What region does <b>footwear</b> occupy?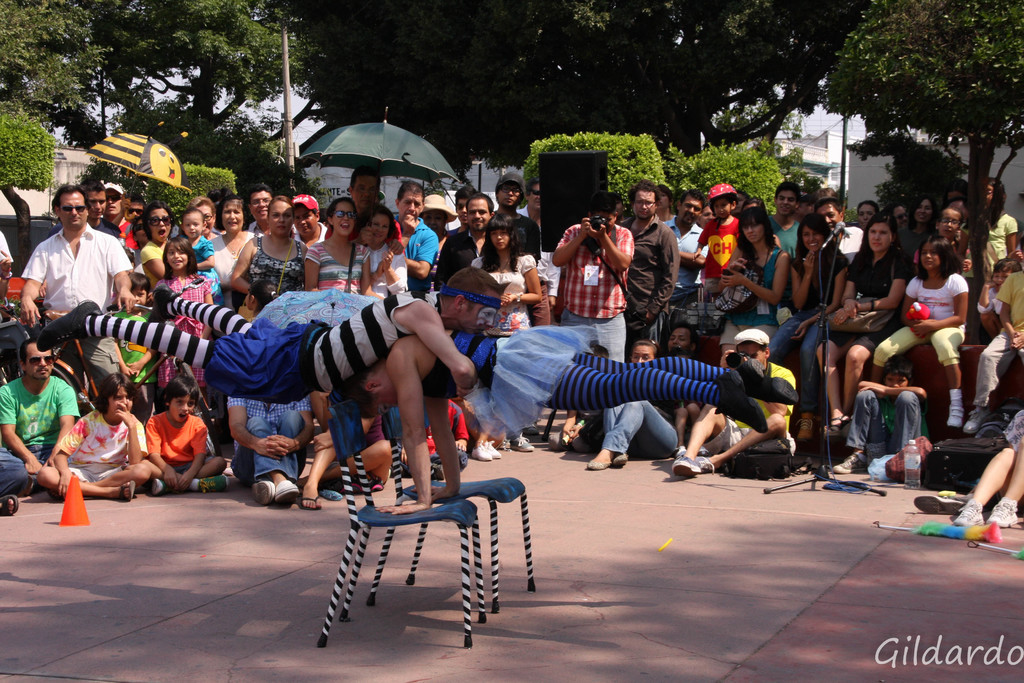
x1=952 y1=498 x2=984 y2=525.
